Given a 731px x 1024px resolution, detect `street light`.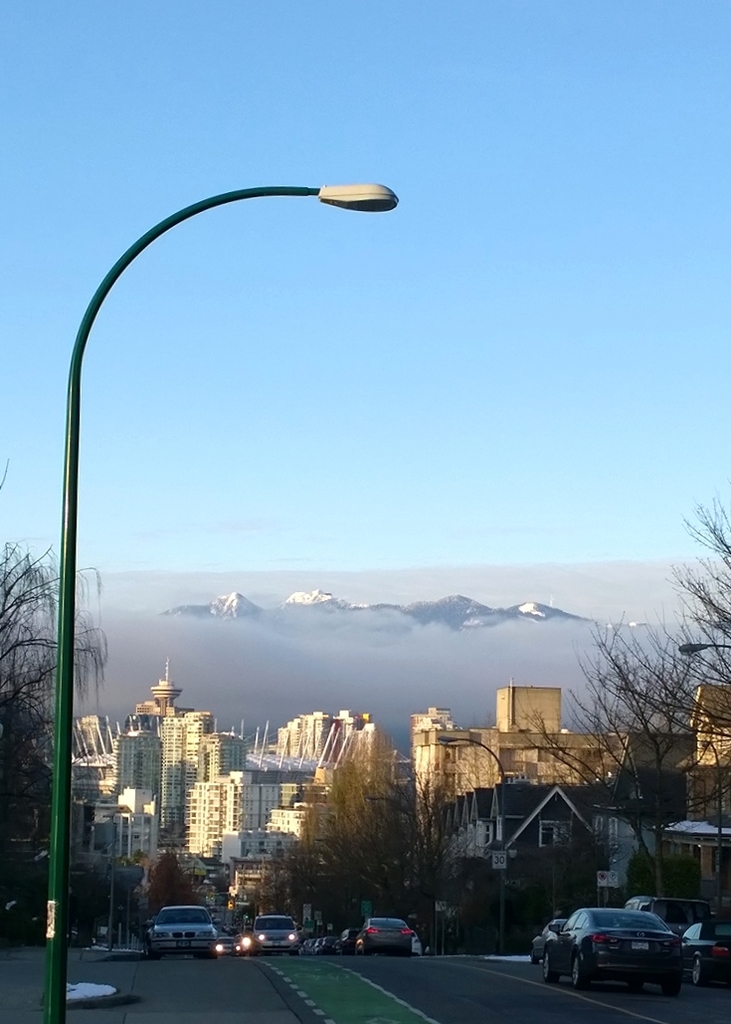
[left=361, top=795, right=425, bottom=827].
